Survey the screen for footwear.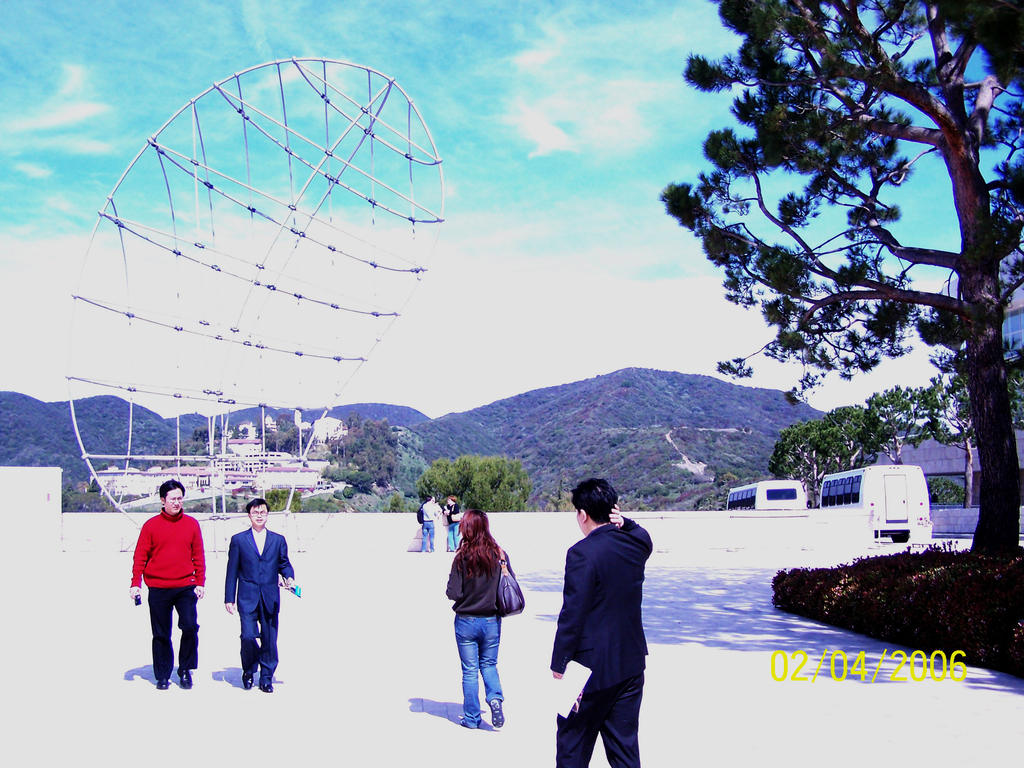
Survey found: rect(257, 672, 271, 691).
